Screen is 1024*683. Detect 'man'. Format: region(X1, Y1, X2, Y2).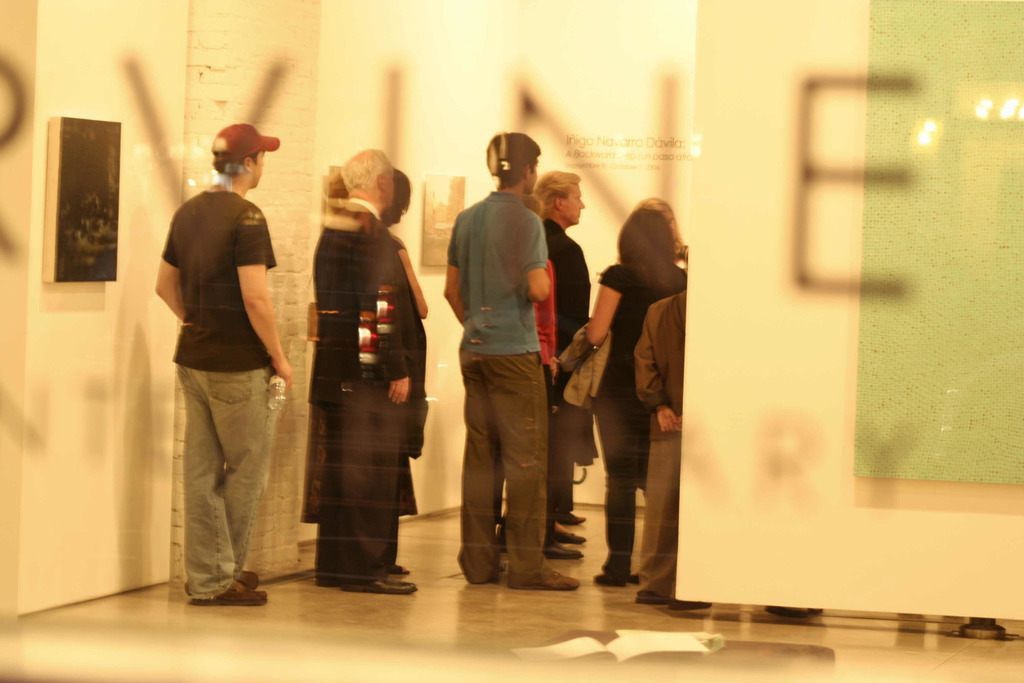
region(307, 145, 417, 598).
